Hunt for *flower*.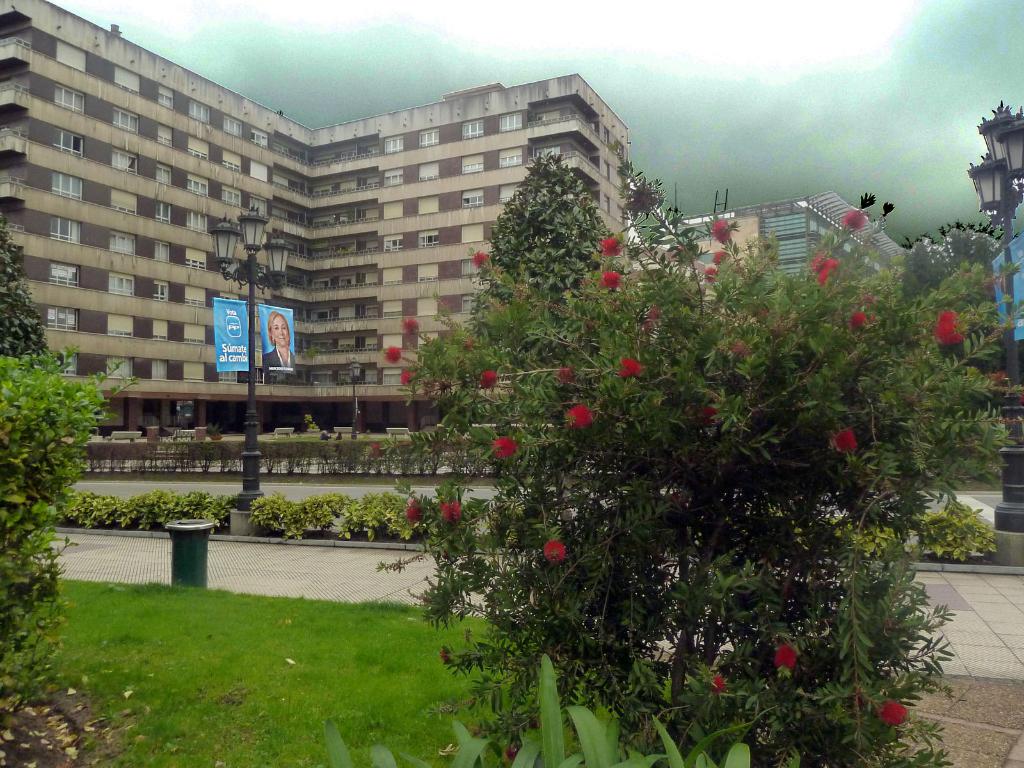
Hunted down at 403,315,420,331.
